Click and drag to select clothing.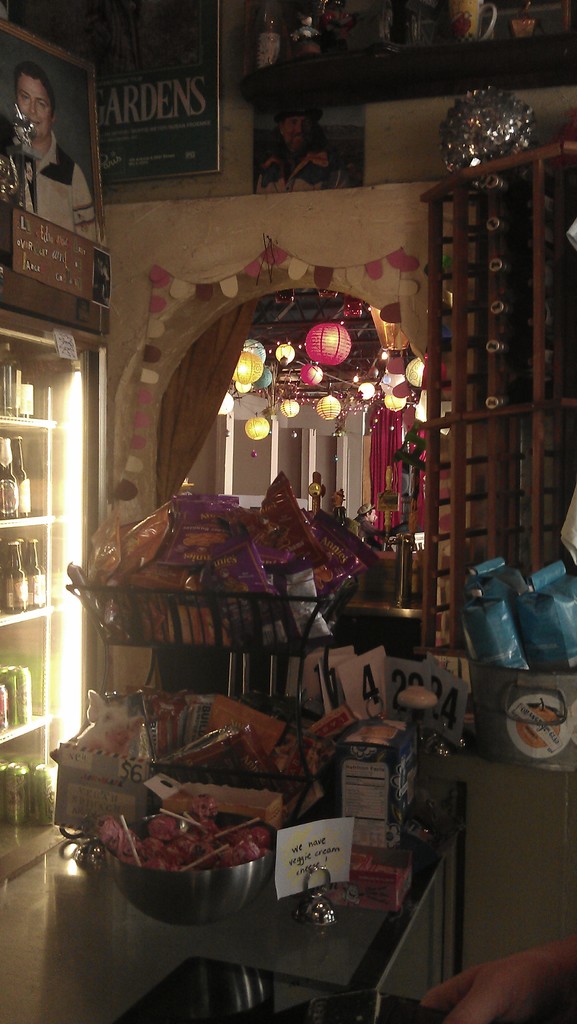
Selection: {"left": 254, "top": 147, "right": 354, "bottom": 188}.
